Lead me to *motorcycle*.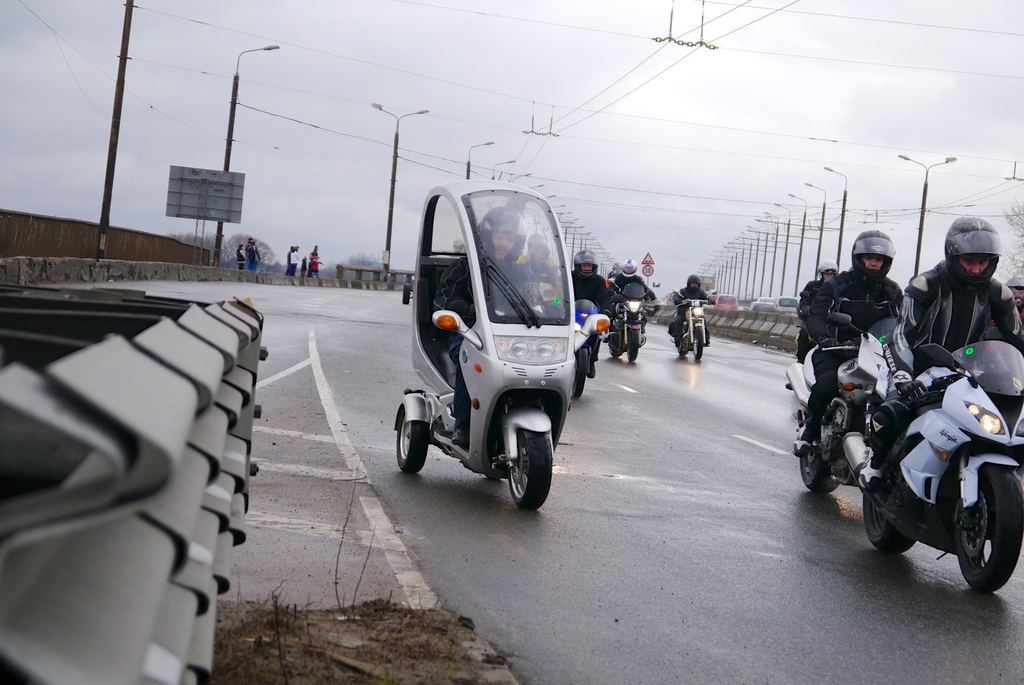
Lead to <bbox>602, 279, 660, 360</bbox>.
